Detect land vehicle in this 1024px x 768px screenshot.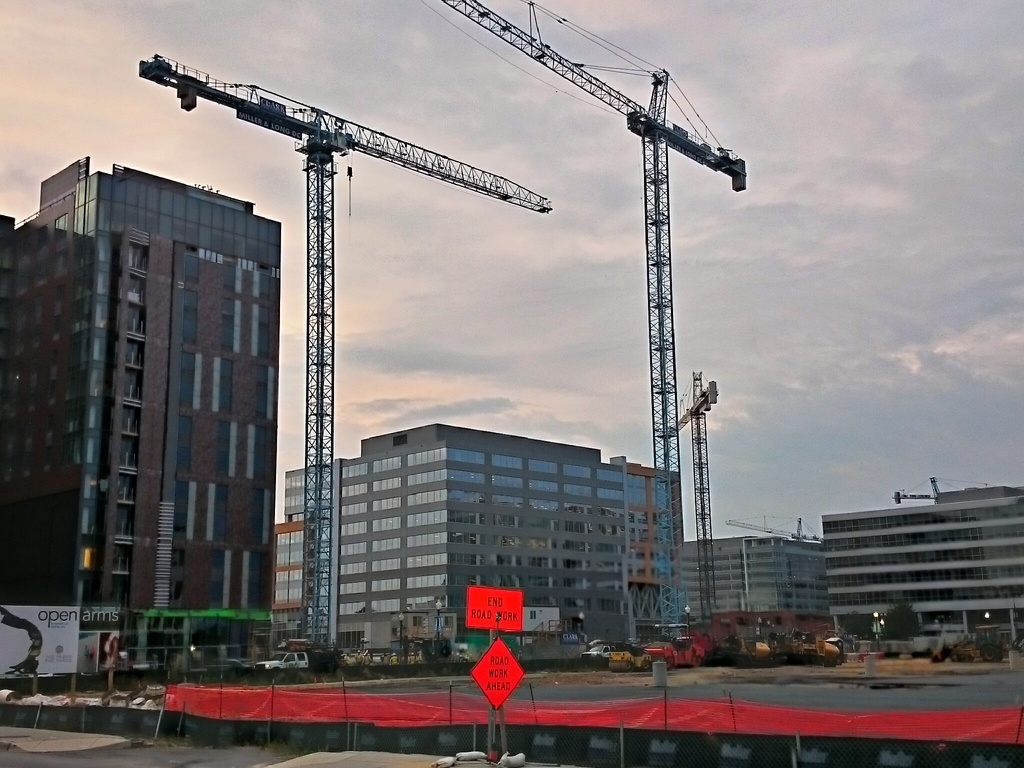
Detection: select_region(603, 643, 653, 671).
